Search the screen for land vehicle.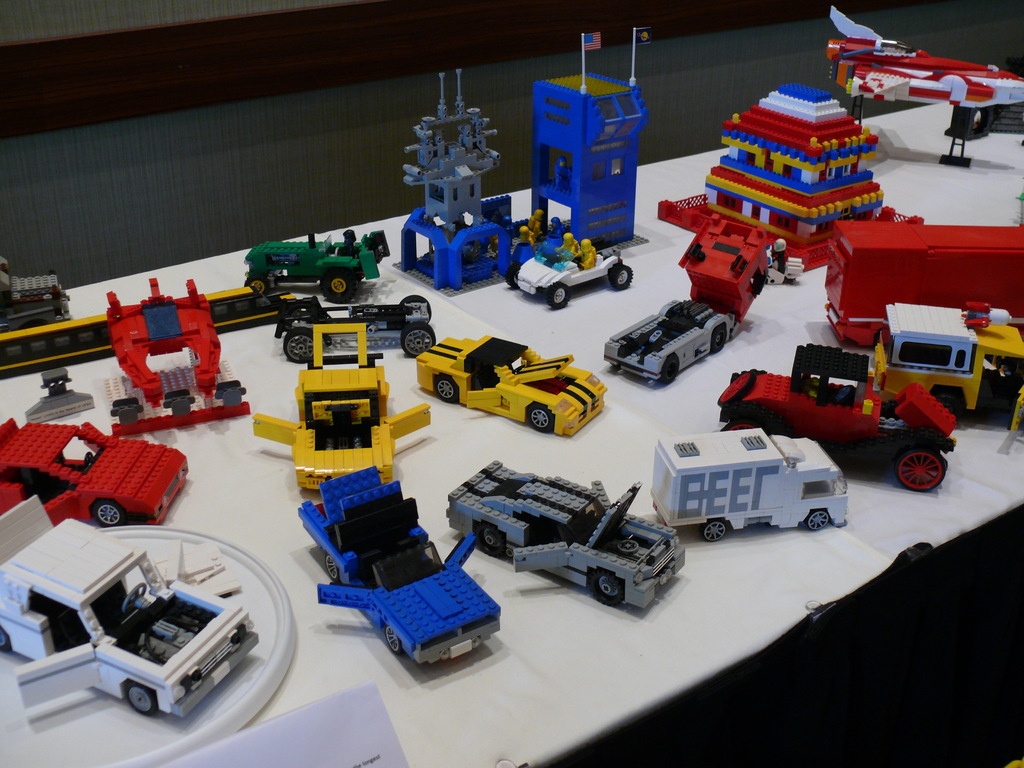
Found at (297,464,504,669).
